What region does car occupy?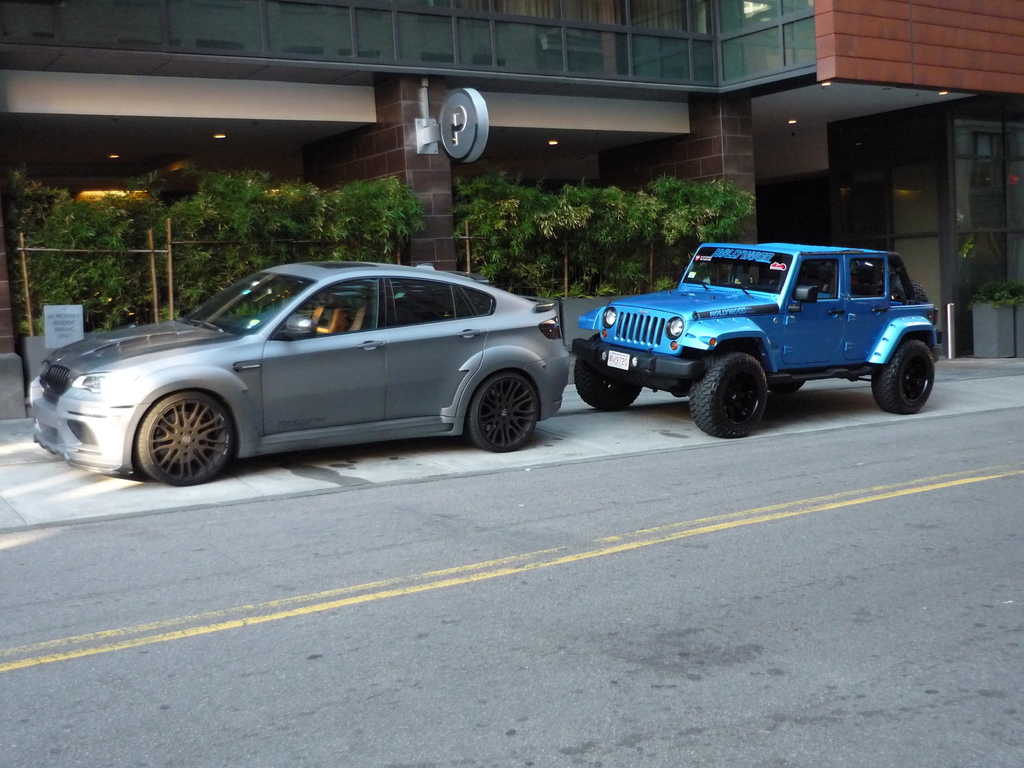
x1=28 y1=257 x2=567 y2=484.
